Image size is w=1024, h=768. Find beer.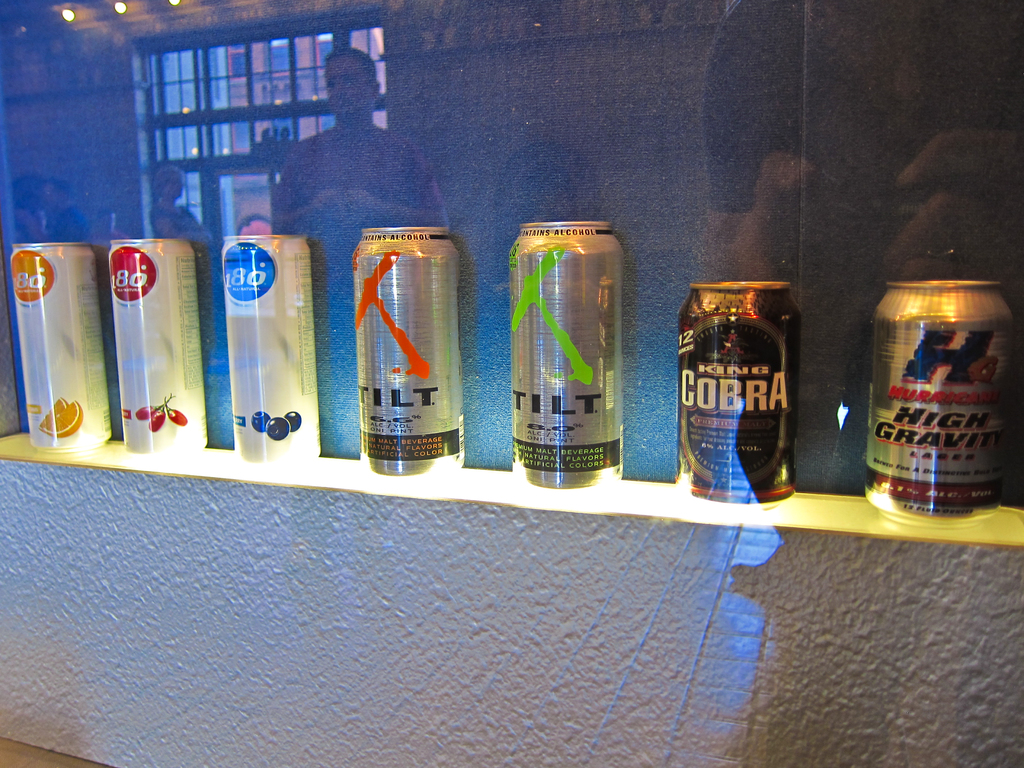
region(499, 214, 625, 486).
